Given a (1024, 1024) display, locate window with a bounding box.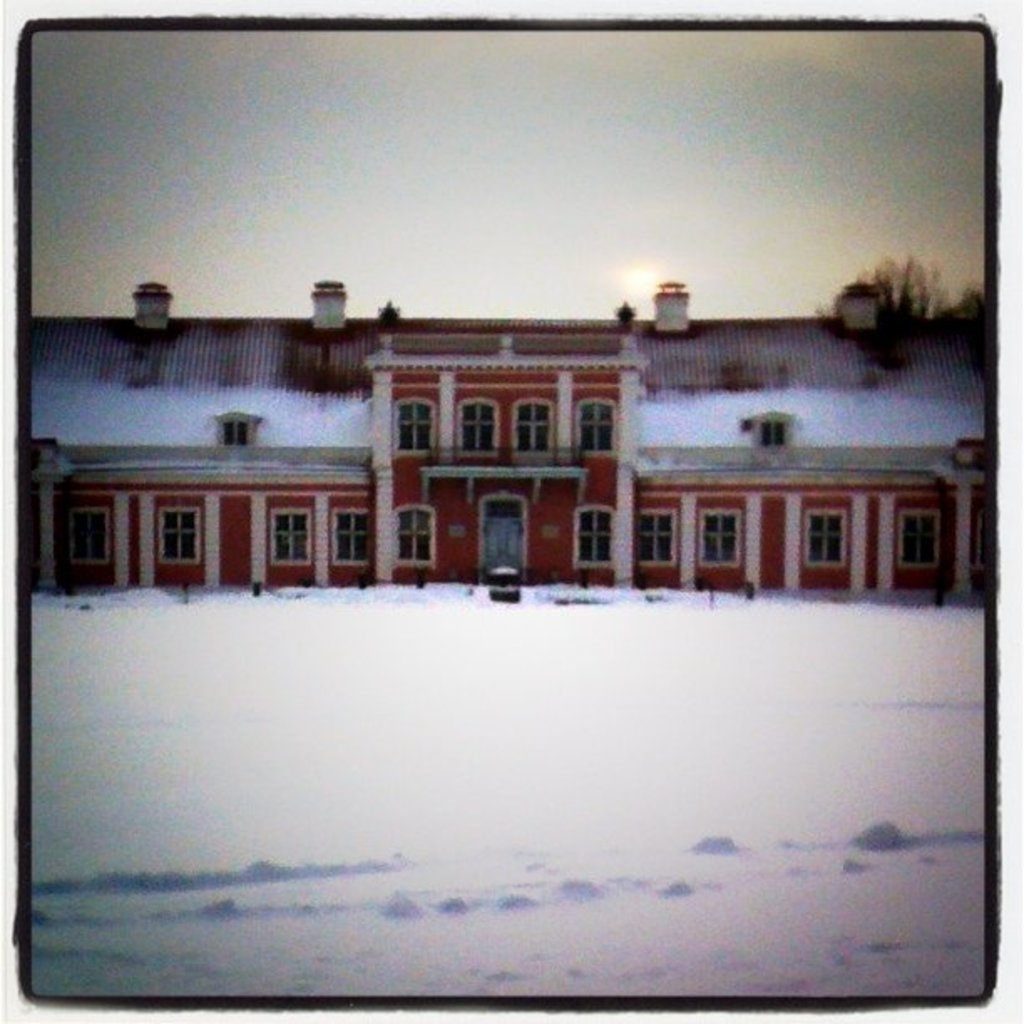
Located: rect(457, 403, 505, 458).
